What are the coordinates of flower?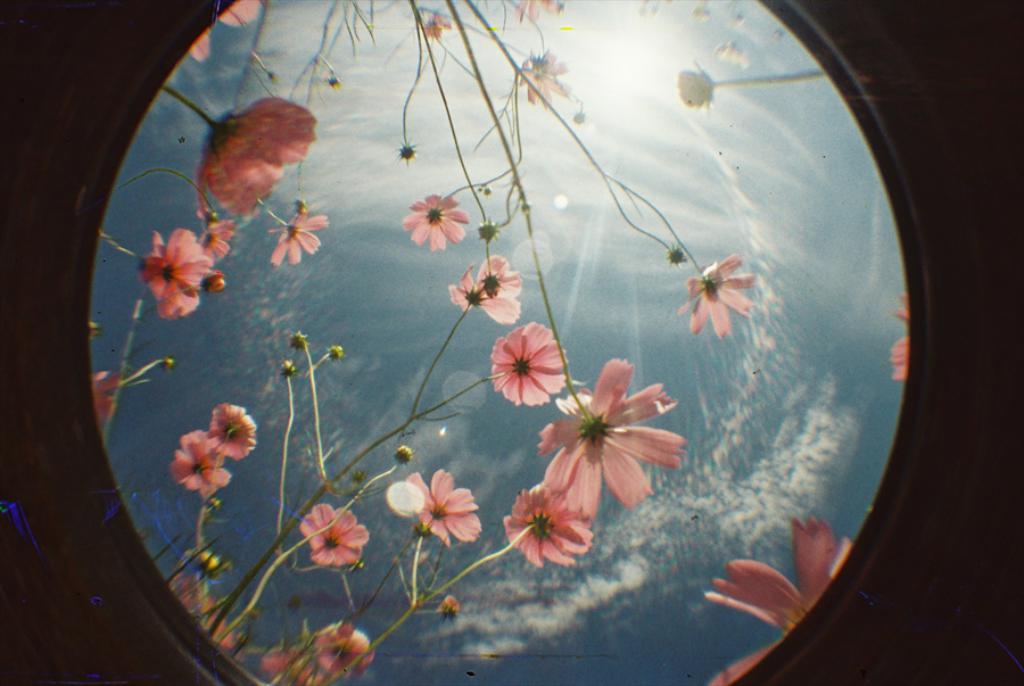
l=504, t=0, r=562, b=24.
